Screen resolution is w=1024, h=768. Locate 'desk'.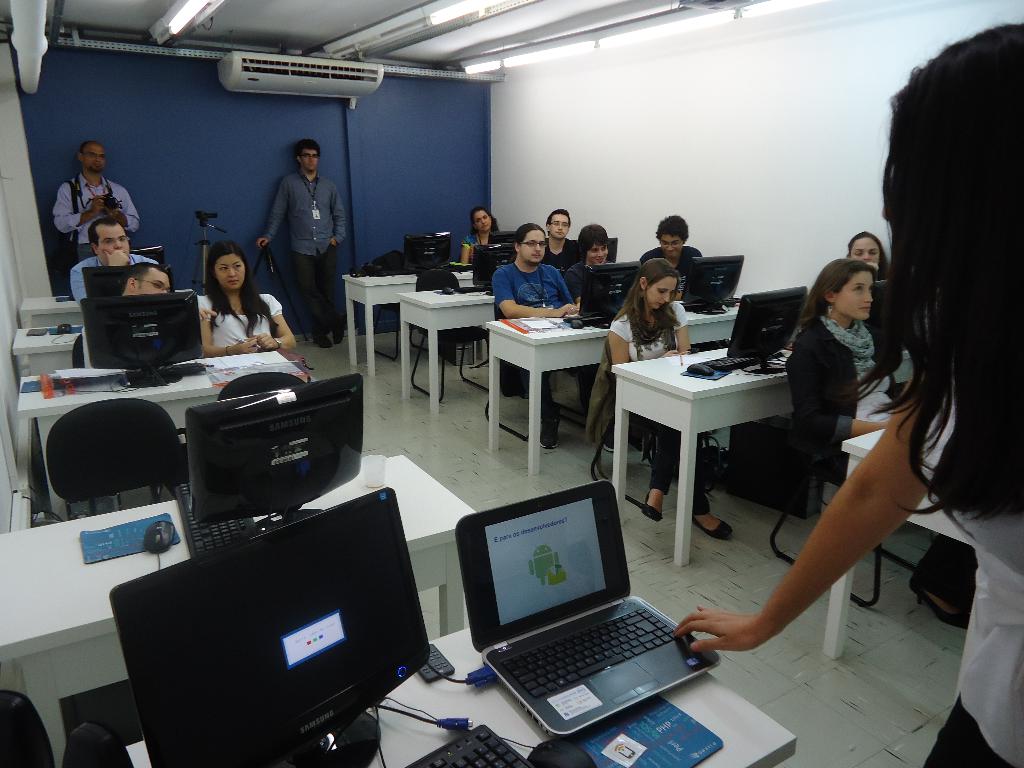
box=[395, 282, 499, 415].
